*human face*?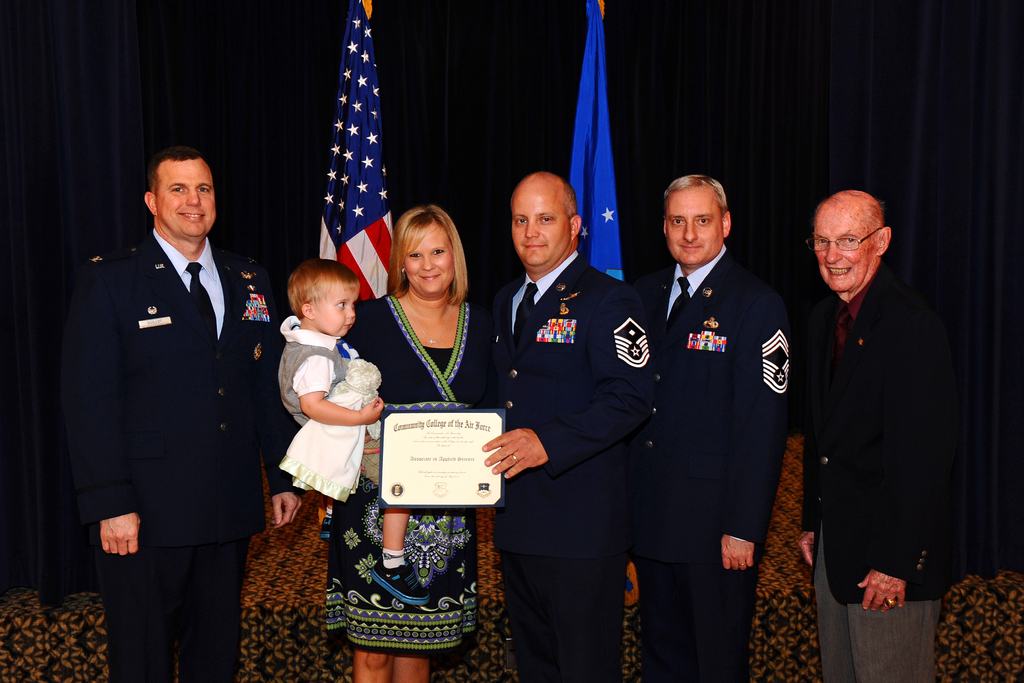
locate(819, 216, 868, 288)
